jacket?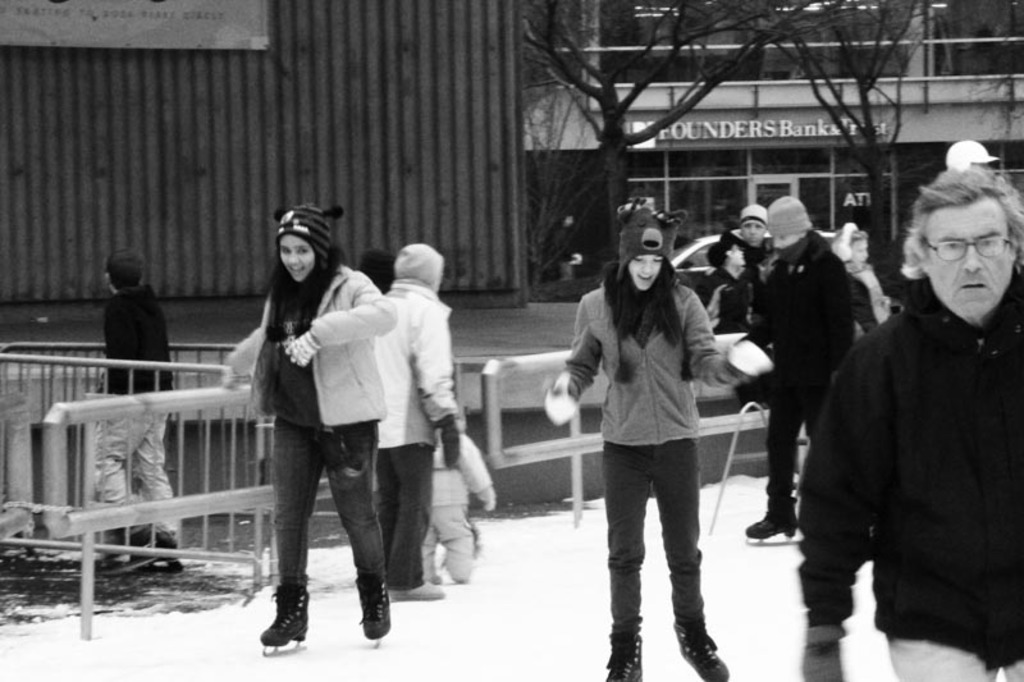
[x1=759, y1=230, x2=860, y2=407]
